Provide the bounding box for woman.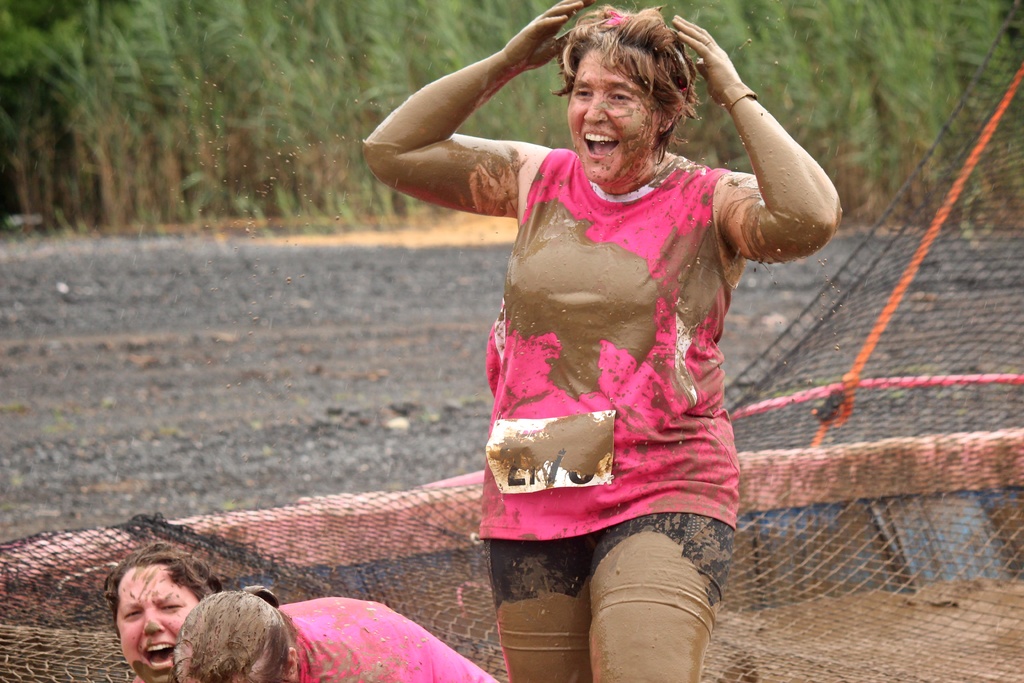
box=[428, 0, 826, 641].
